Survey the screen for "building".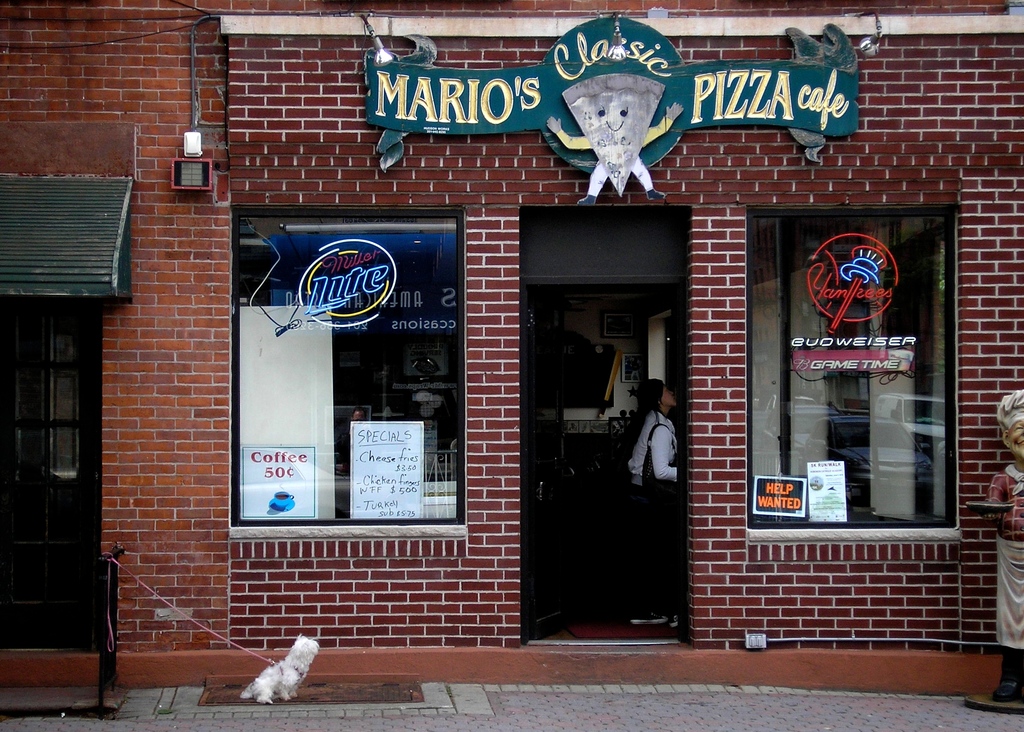
Survey found: x1=1, y1=0, x2=1023, y2=694.
